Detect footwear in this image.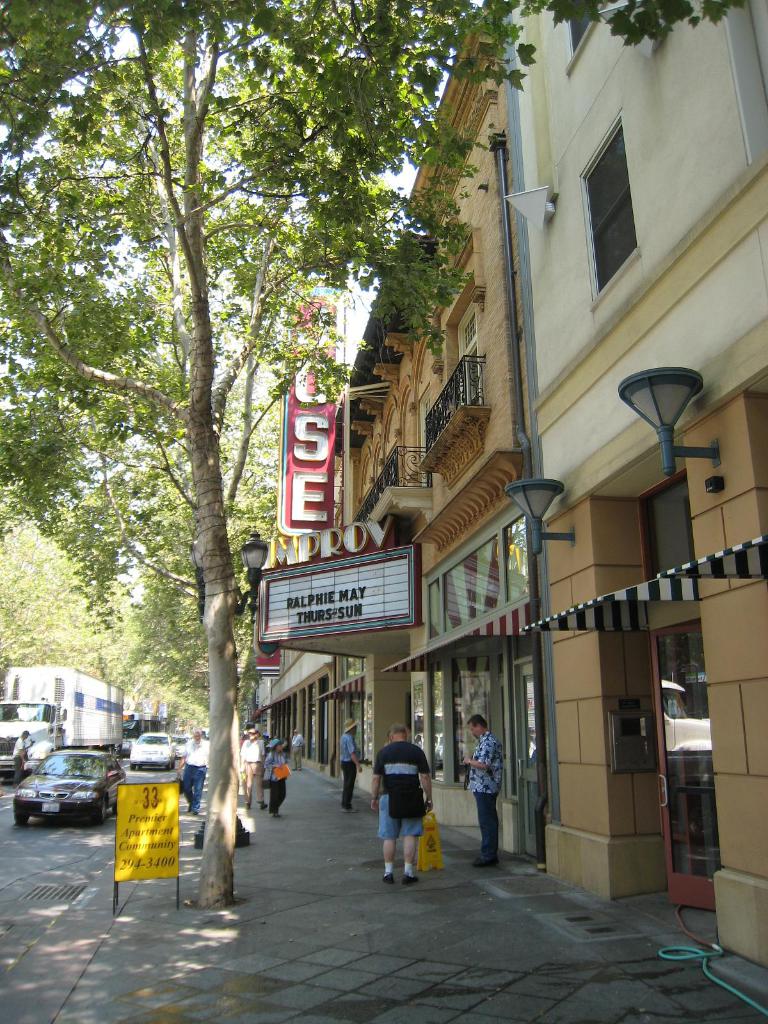
Detection: (x1=471, y1=854, x2=497, y2=868).
